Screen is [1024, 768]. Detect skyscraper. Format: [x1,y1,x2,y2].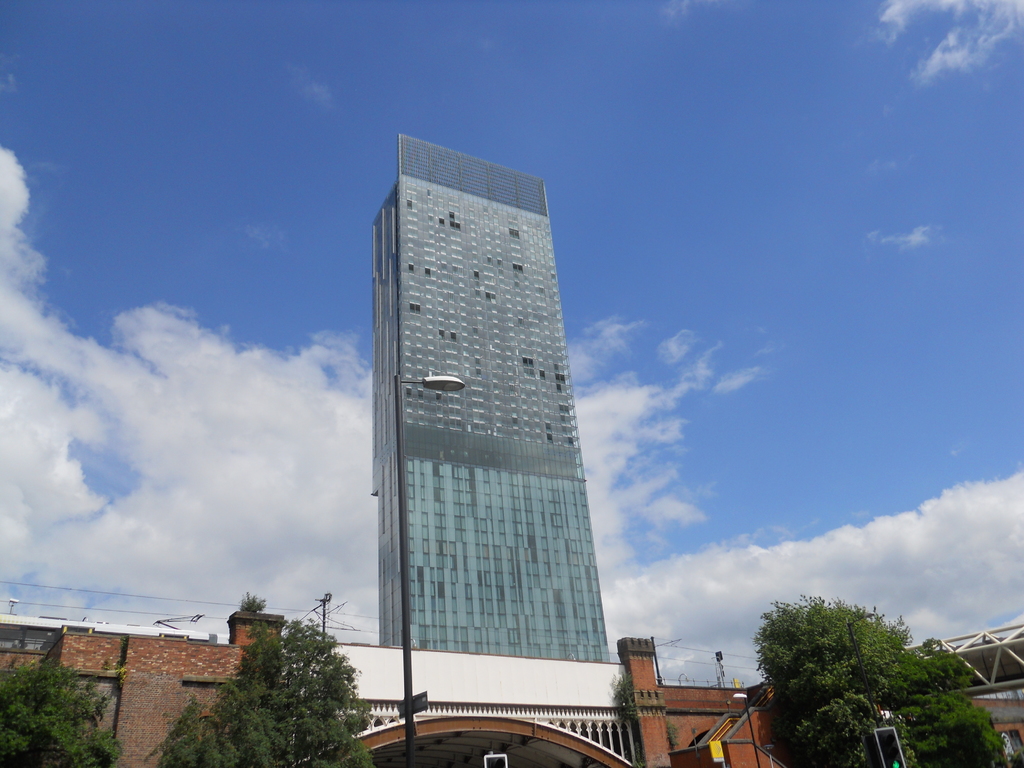
[337,130,643,730].
